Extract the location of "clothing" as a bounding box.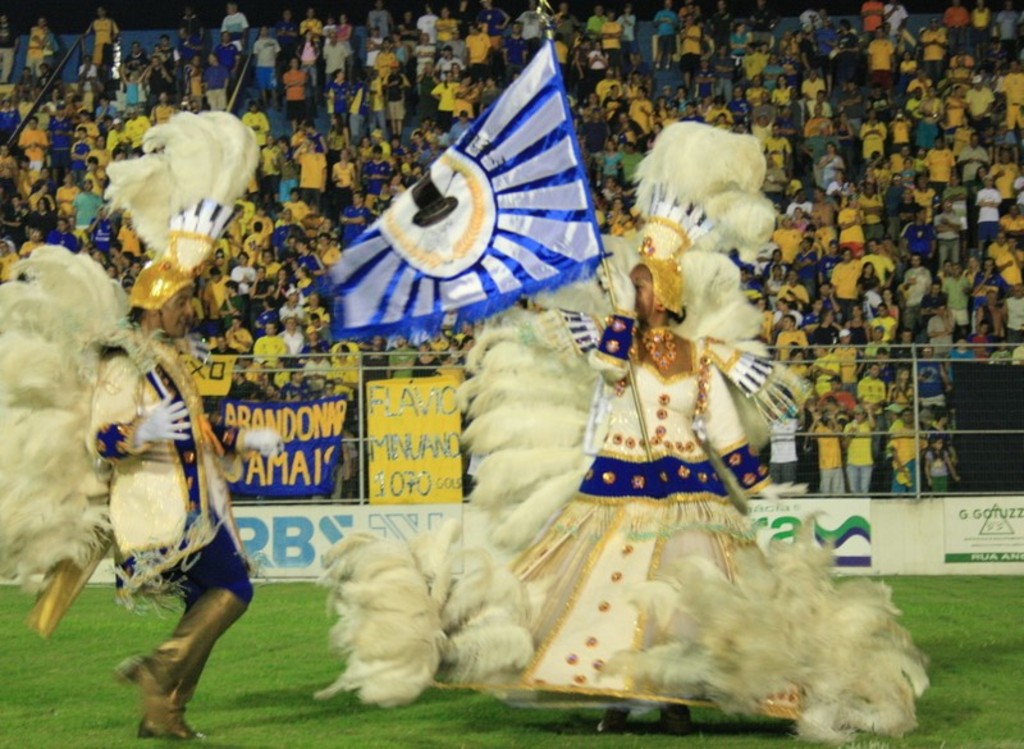
52/118/83/168.
